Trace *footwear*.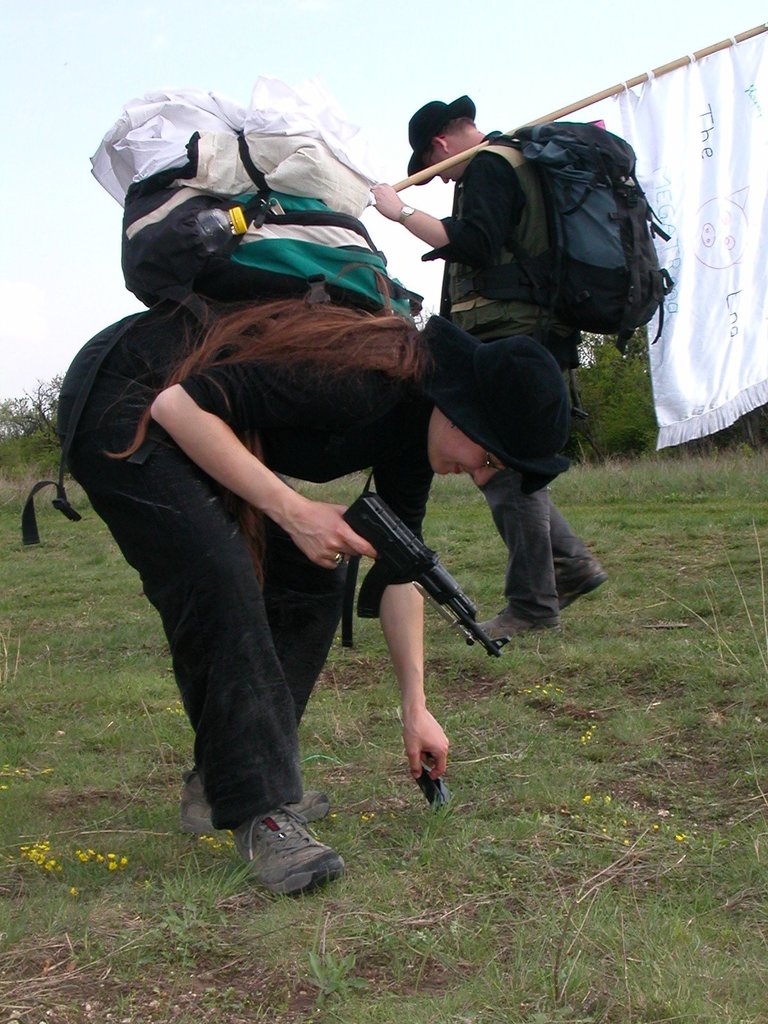
Traced to bbox(557, 554, 606, 614).
